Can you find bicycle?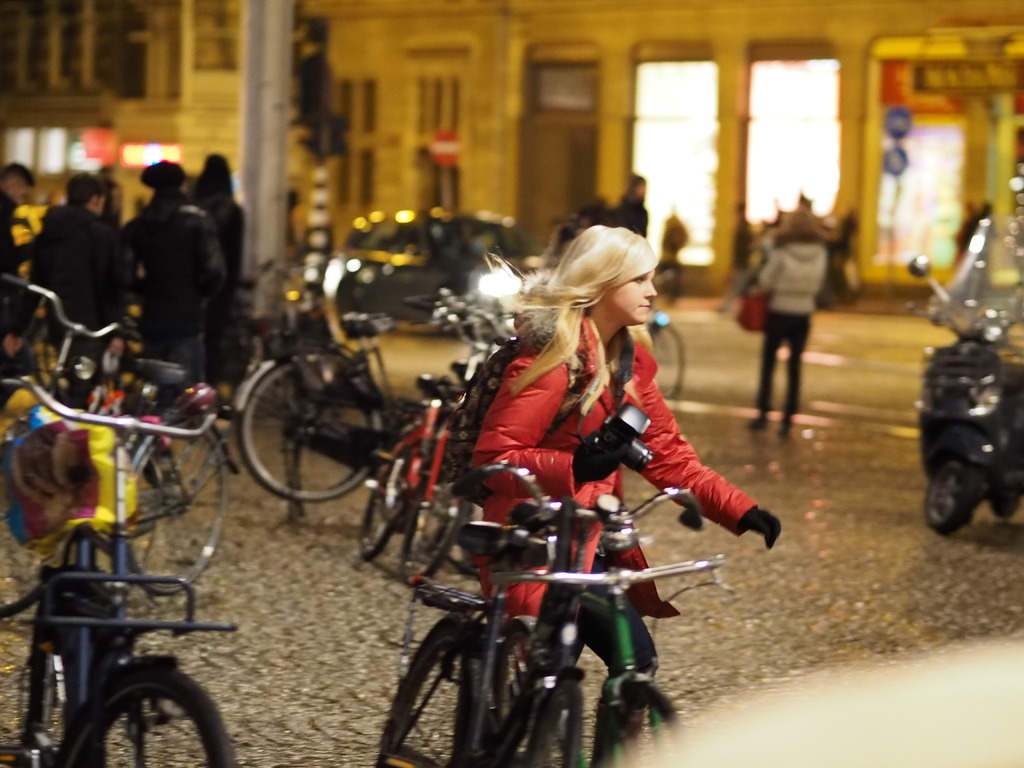
Yes, bounding box: locate(0, 363, 255, 767).
